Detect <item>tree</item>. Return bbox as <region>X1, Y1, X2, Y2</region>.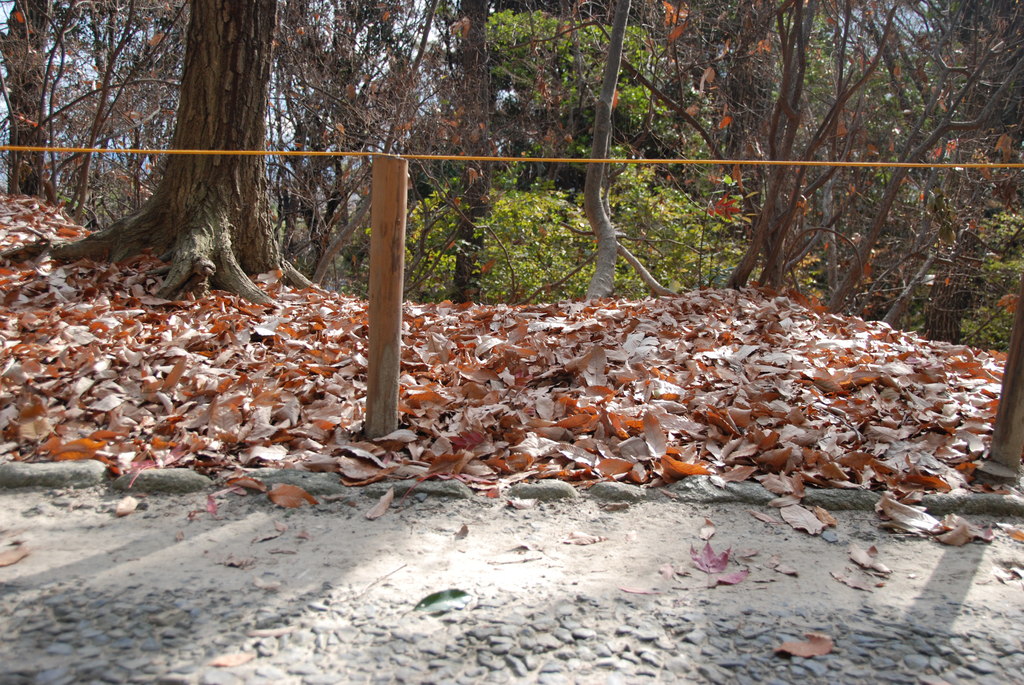
<region>54, 0, 353, 294</region>.
